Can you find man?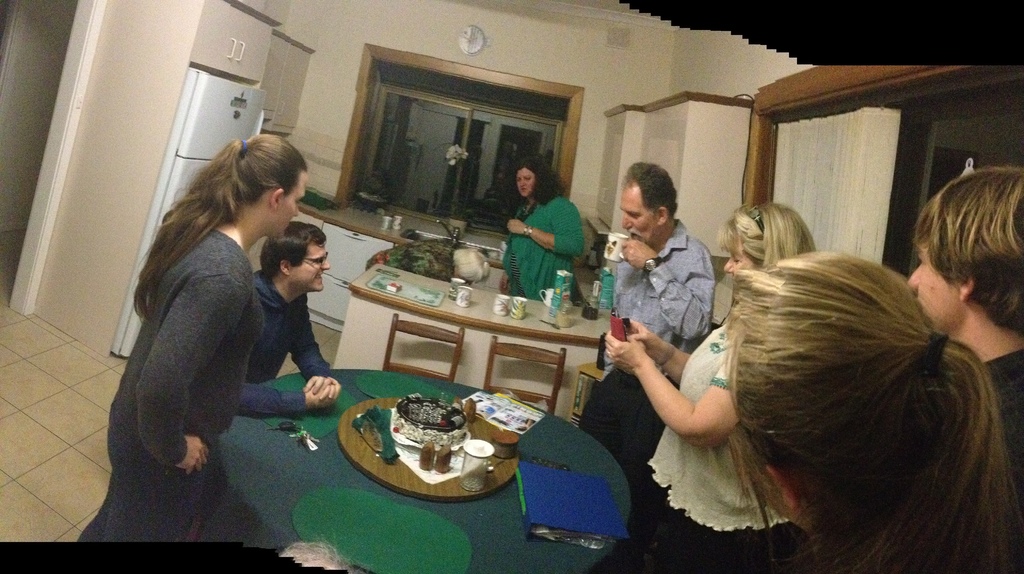
Yes, bounding box: 577/158/717/571.
